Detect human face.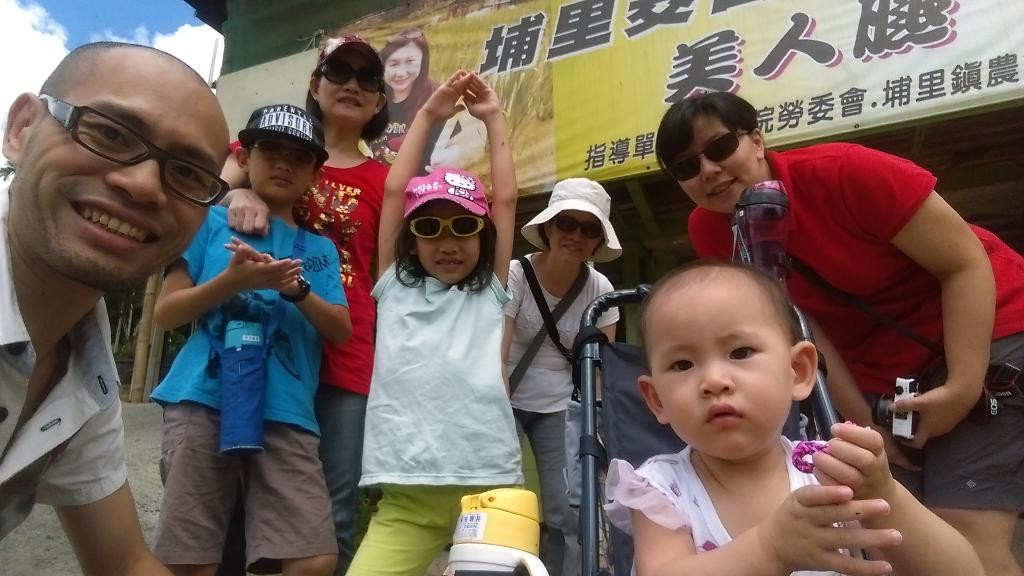
Detected at left=321, top=48, right=383, bottom=131.
